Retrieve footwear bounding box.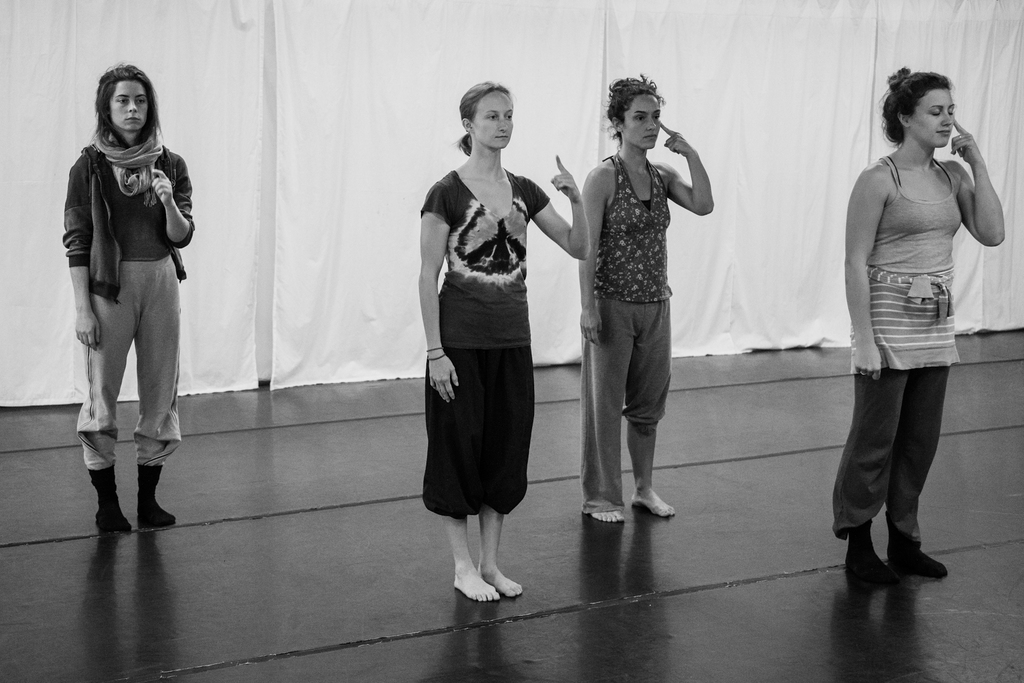
Bounding box: 837/522/894/580.
